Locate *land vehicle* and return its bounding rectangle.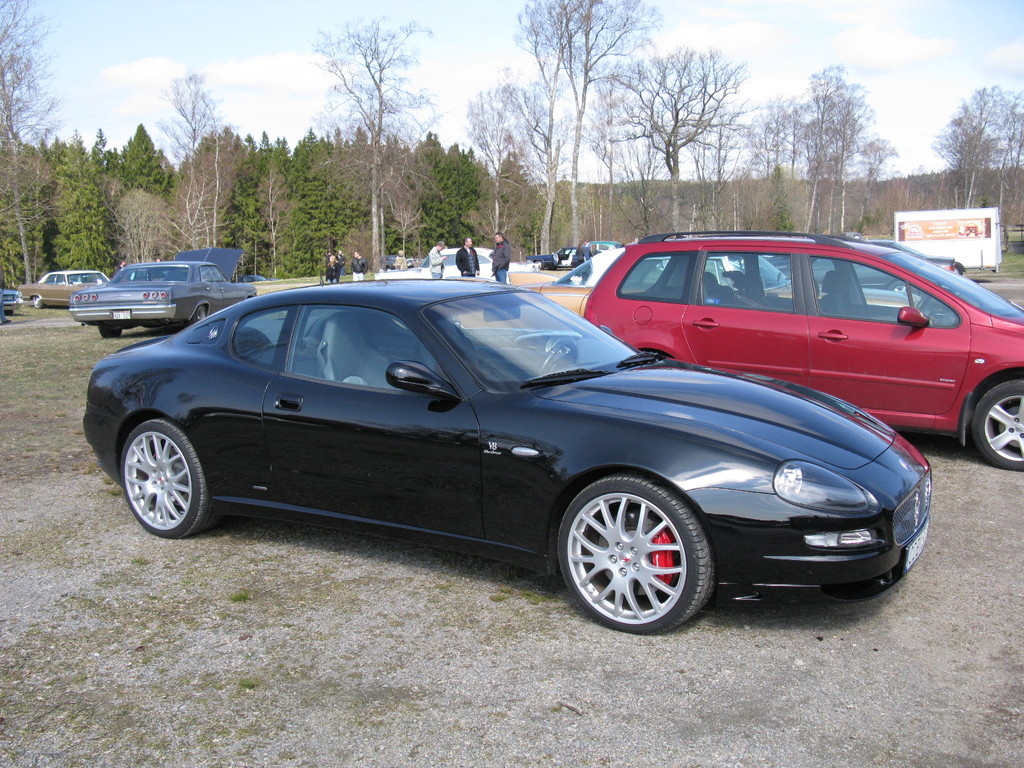
(left=580, top=234, right=1007, bottom=441).
